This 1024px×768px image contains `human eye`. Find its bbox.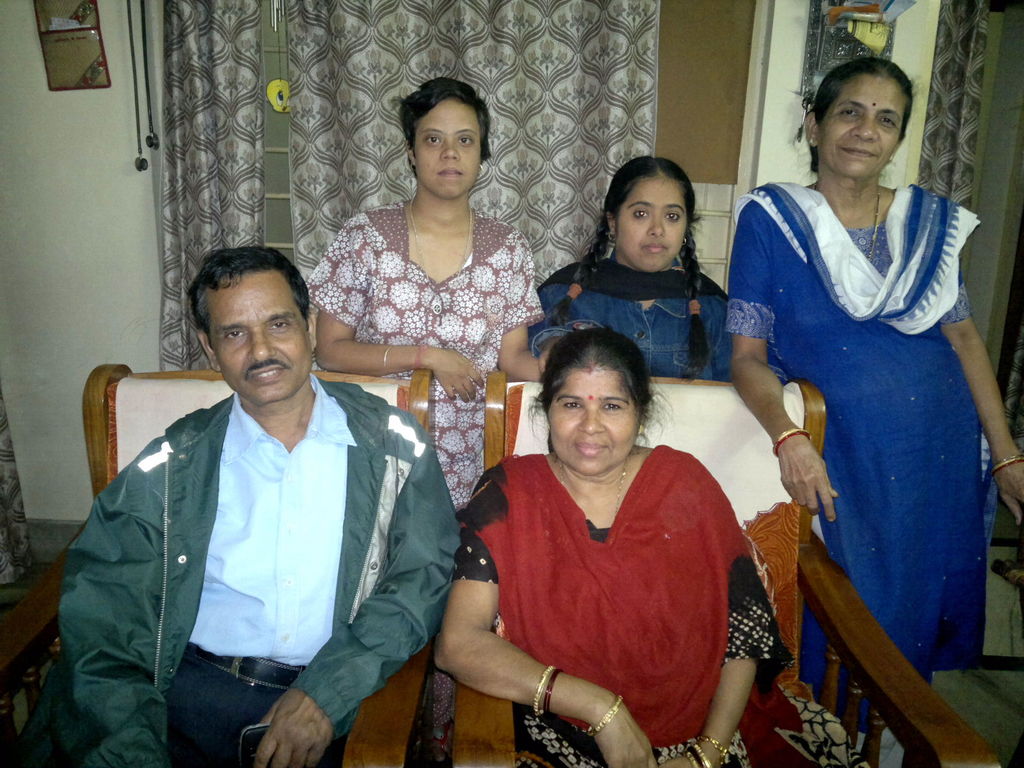
bbox=(664, 209, 681, 225).
